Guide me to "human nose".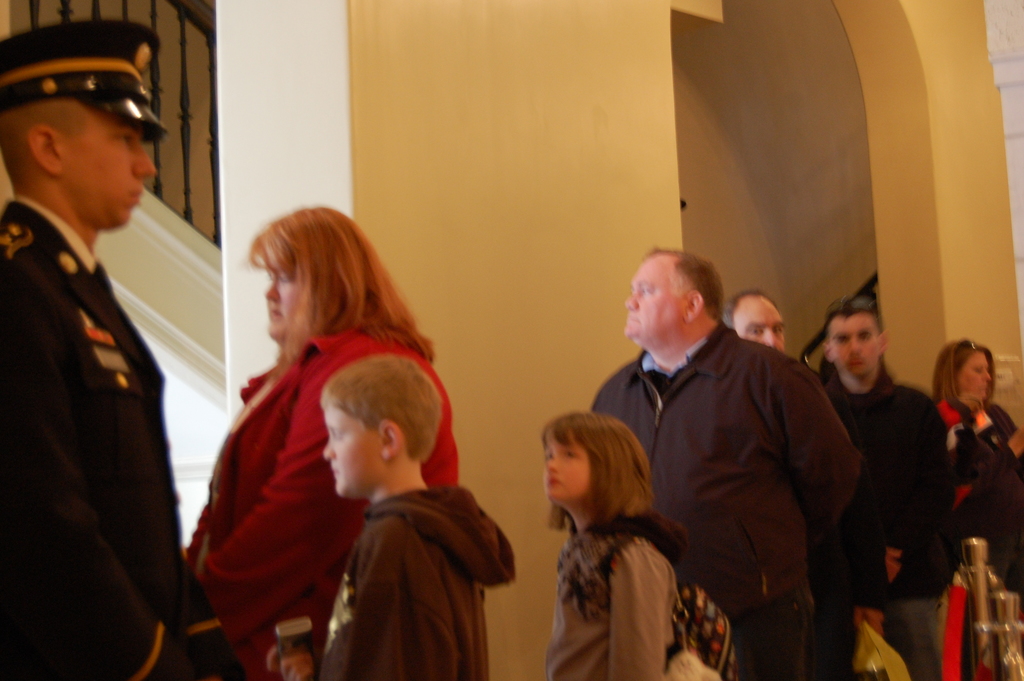
Guidance: crop(262, 277, 280, 304).
